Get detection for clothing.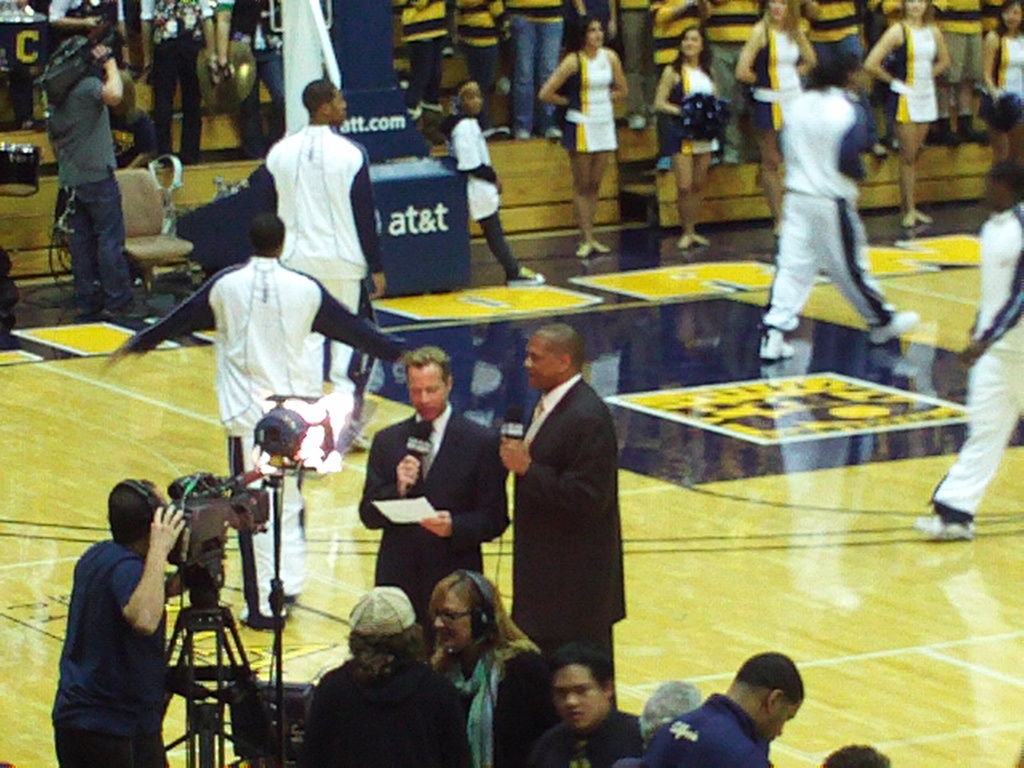
Detection: rect(435, 640, 550, 767).
